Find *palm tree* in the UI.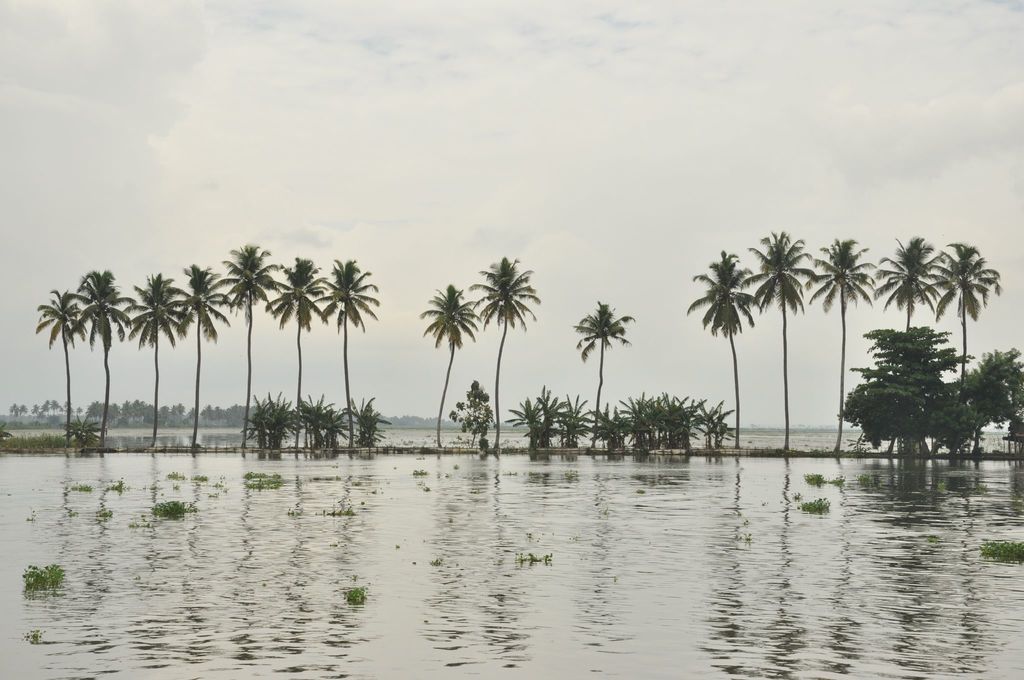
UI element at box(72, 266, 141, 451).
